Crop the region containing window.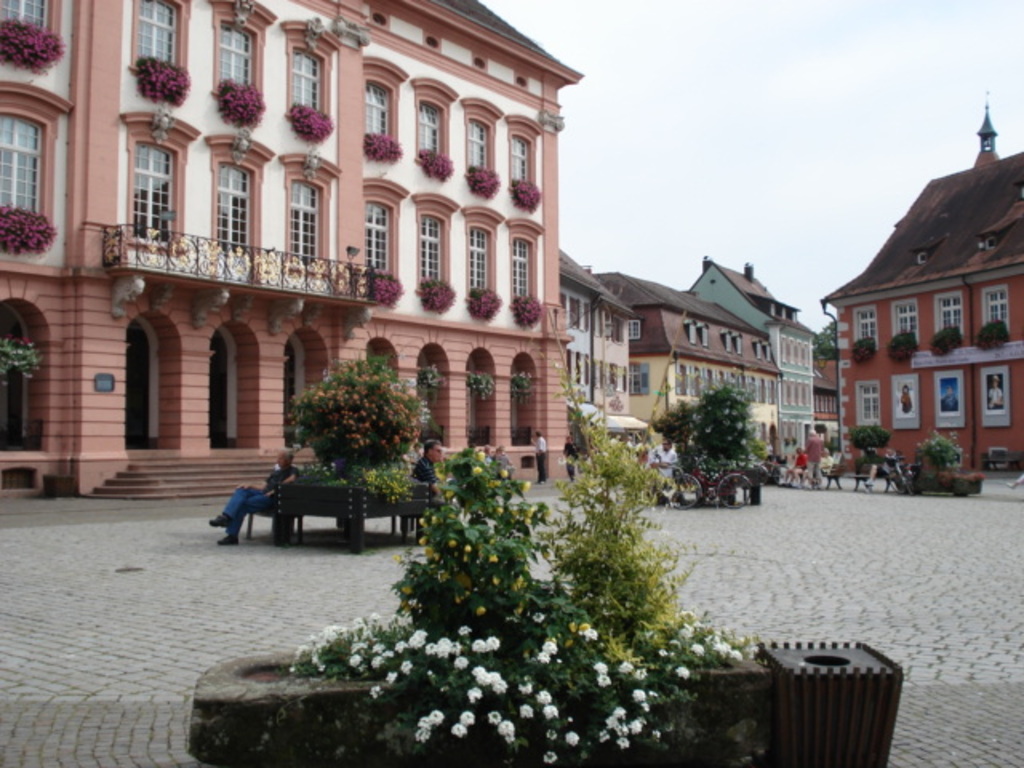
Crop region: rect(515, 139, 528, 178).
